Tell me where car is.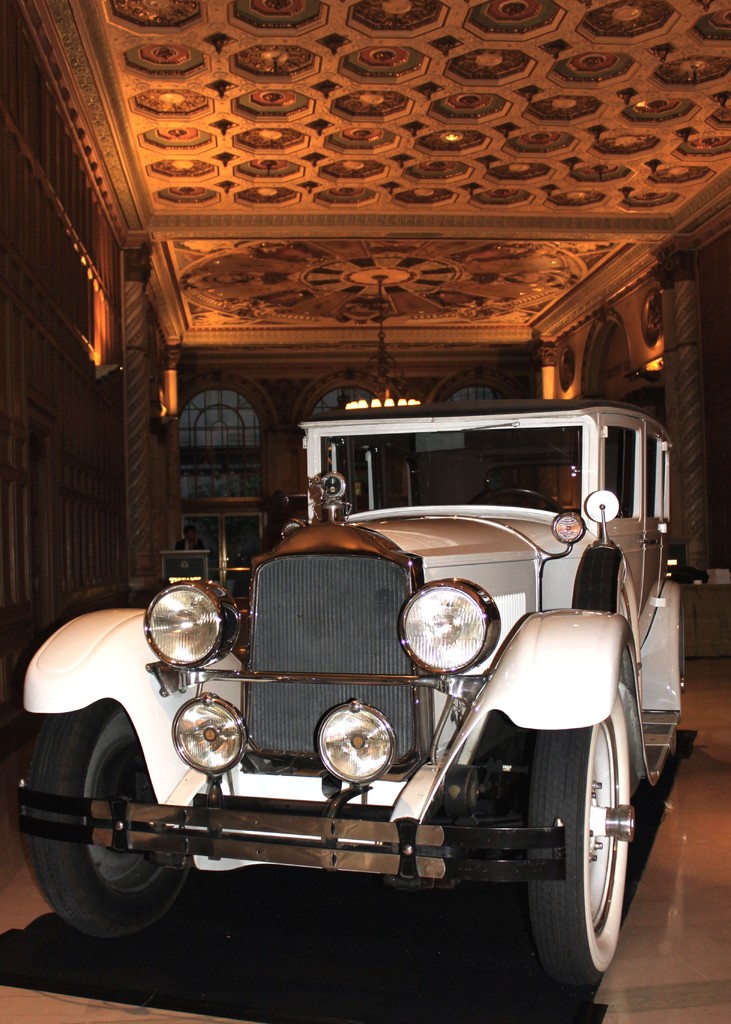
car is at rect(8, 403, 695, 1007).
